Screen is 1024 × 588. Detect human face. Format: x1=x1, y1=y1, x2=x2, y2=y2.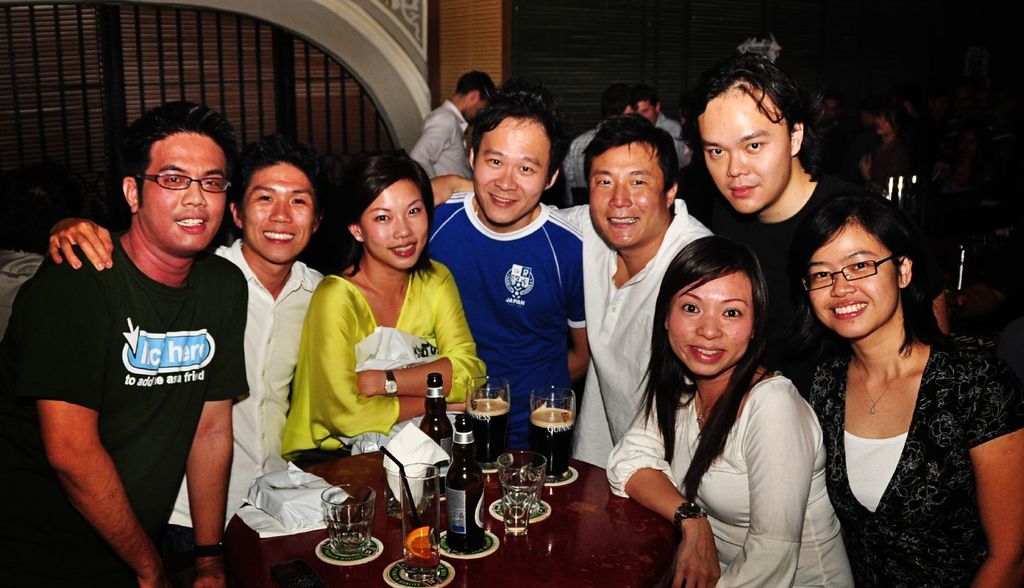
x1=701, y1=83, x2=793, y2=215.
